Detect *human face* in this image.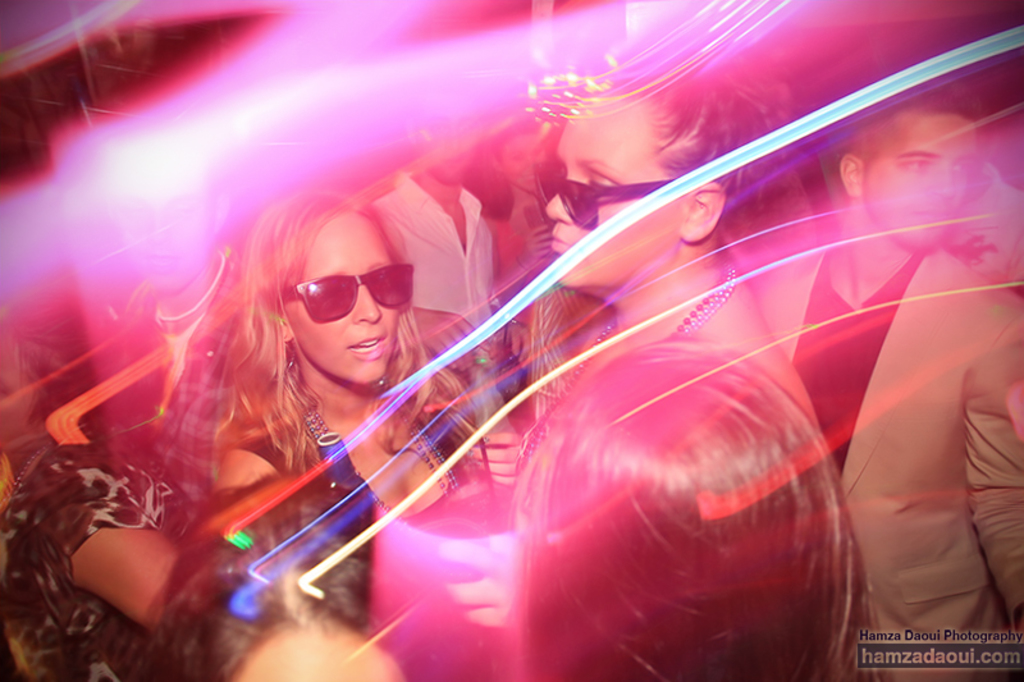
Detection: (502,134,541,189).
